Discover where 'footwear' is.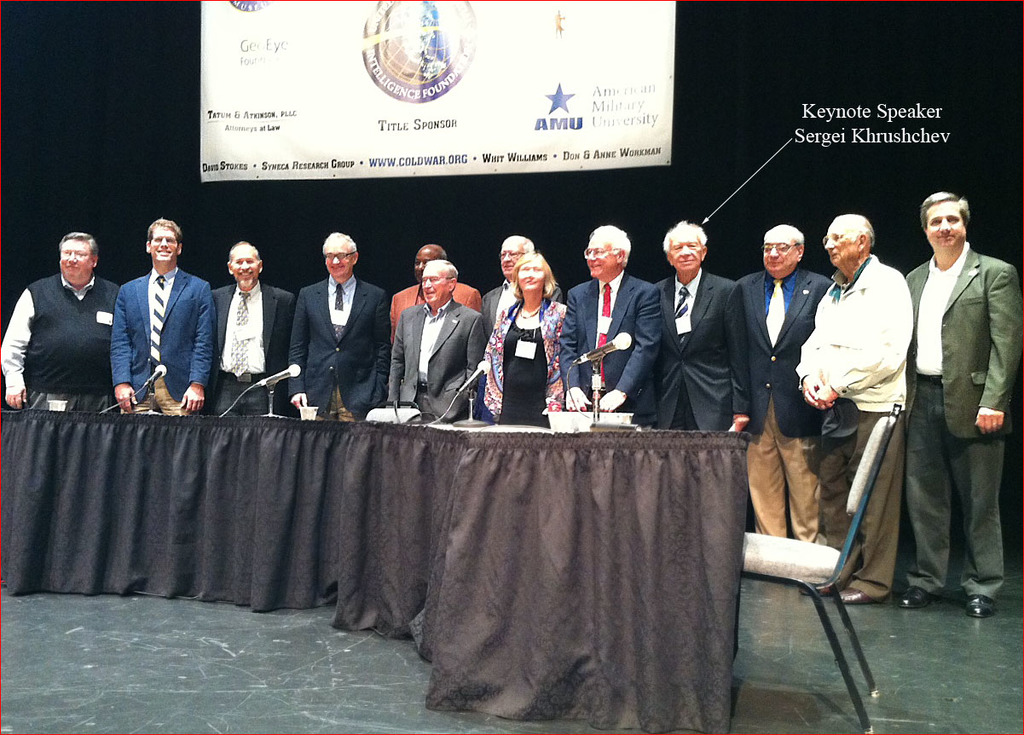
Discovered at pyautogui.locateOnScreen(797, 582, 843, 601).
